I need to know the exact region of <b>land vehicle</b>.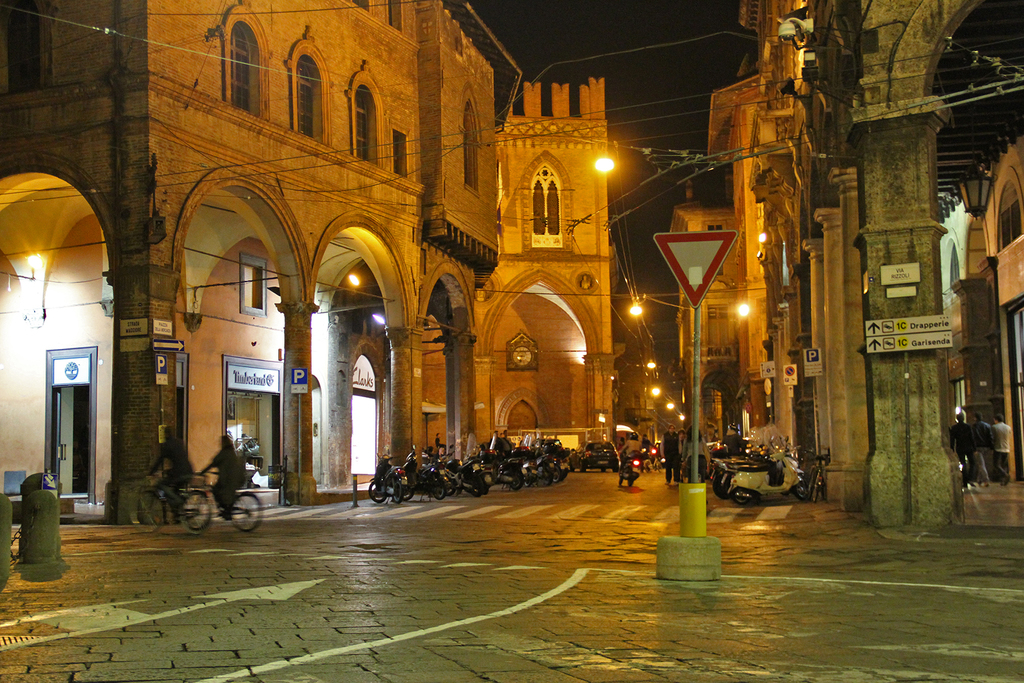
Region: box(572, 441, 617, 473).
